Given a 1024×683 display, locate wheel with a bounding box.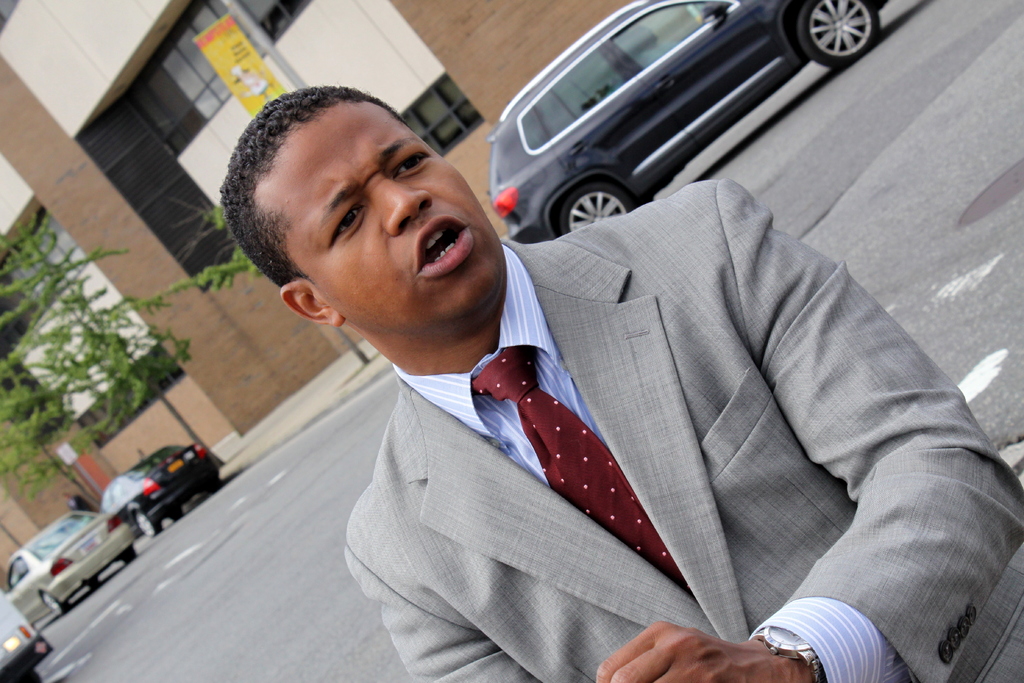
Located: Rect(42, 593, 72, 613).
